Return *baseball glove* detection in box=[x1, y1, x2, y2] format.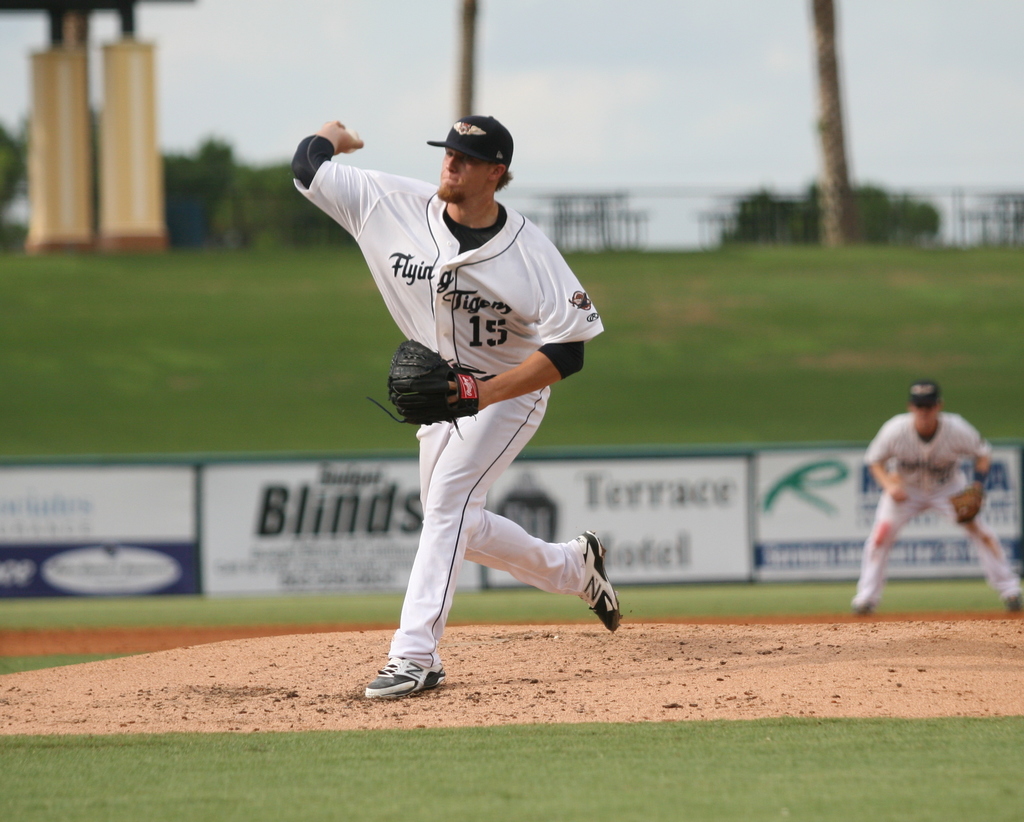
box=[949, 481, 977, 525].
